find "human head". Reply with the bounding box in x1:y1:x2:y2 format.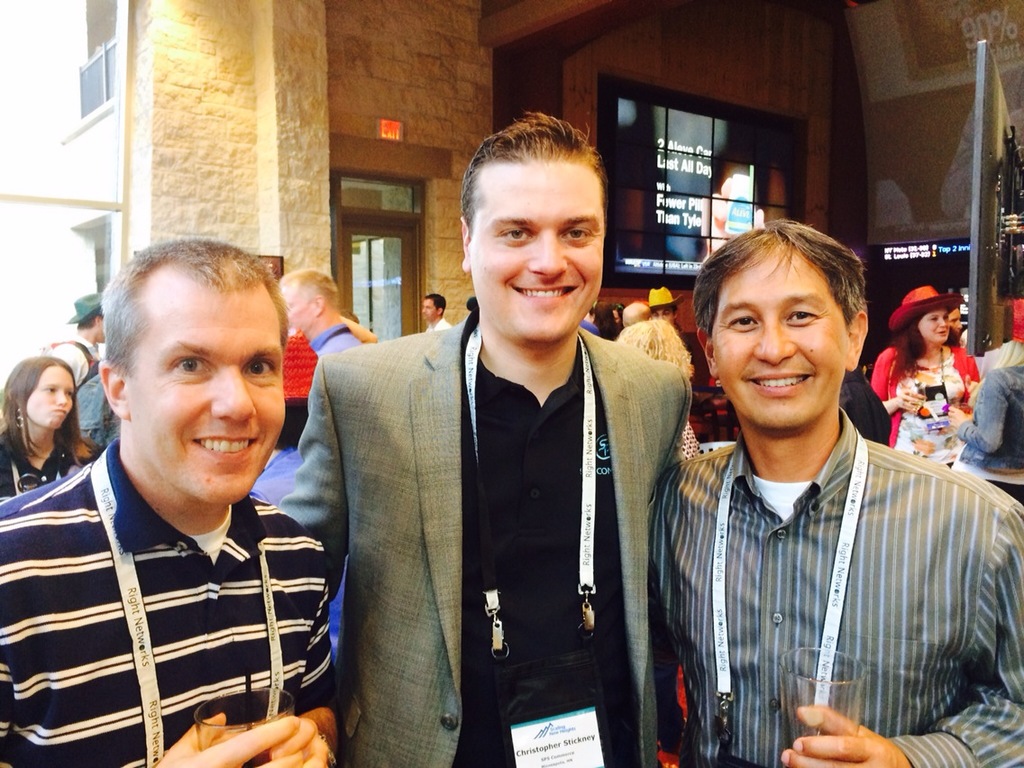
645:288:679:323.
